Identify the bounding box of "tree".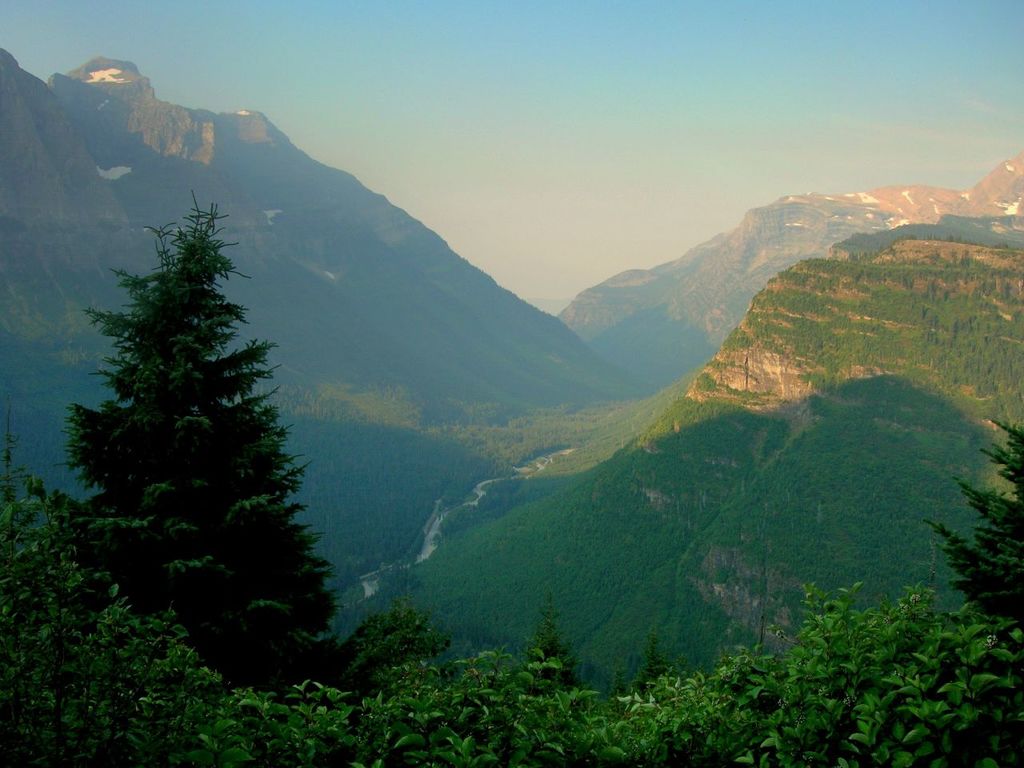
{"left": 915, "top": 379, "right": 1023, "bottom": 651}.
